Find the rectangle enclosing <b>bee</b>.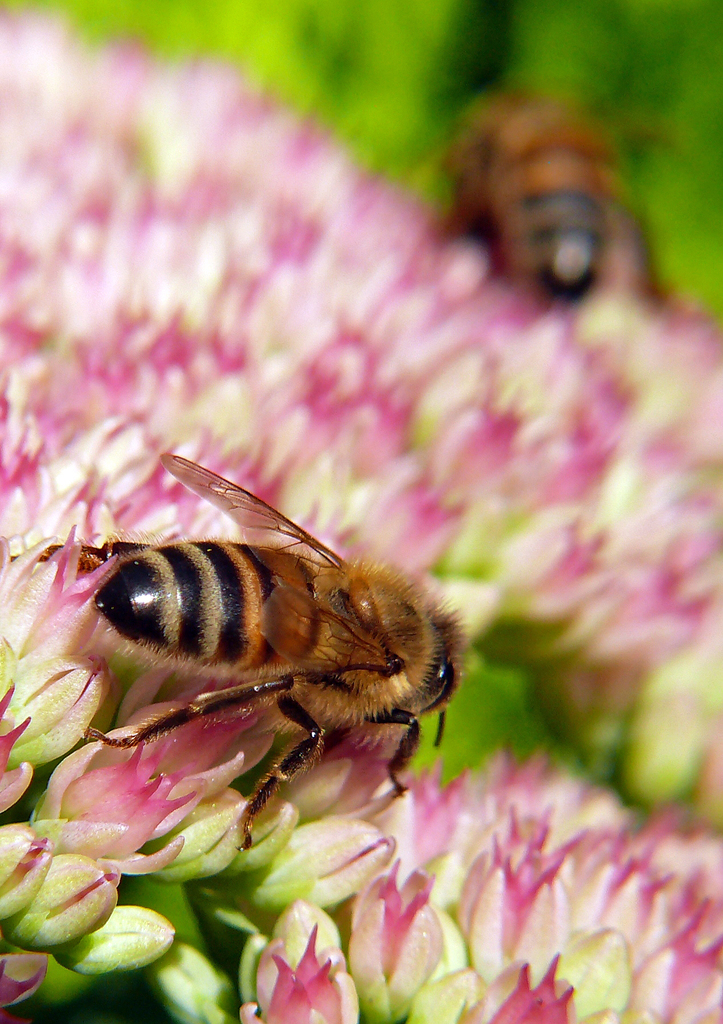
BBox(44, 434, 463, 845).
